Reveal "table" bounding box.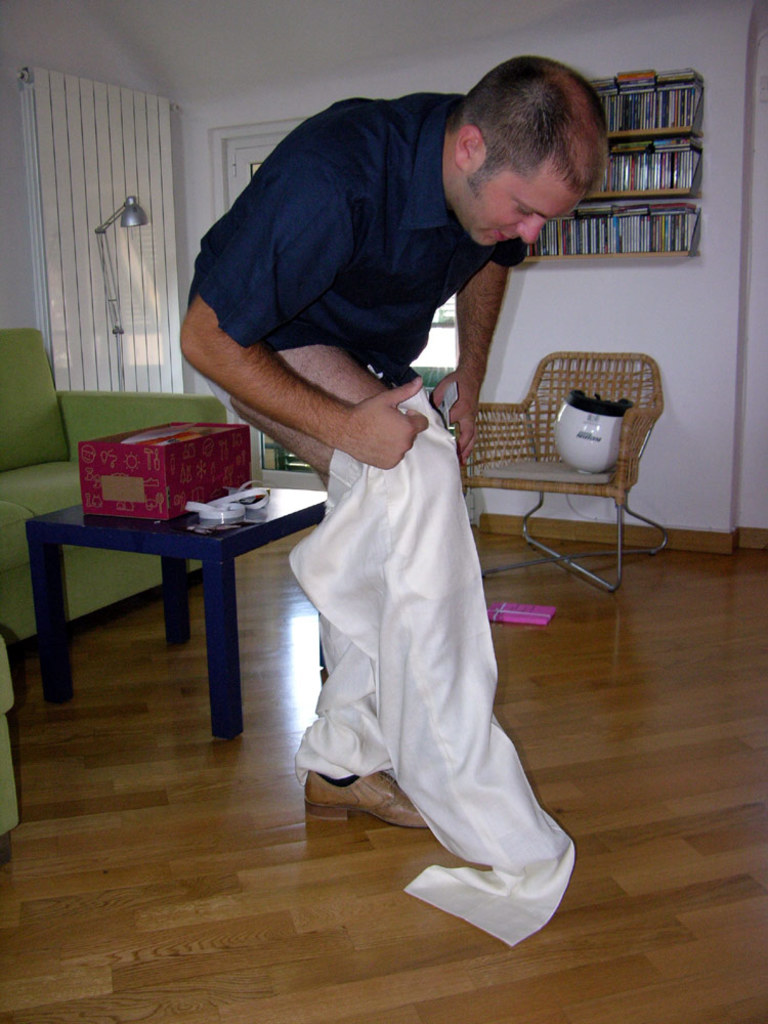
Revealed: [0, 457, 335, 734].
